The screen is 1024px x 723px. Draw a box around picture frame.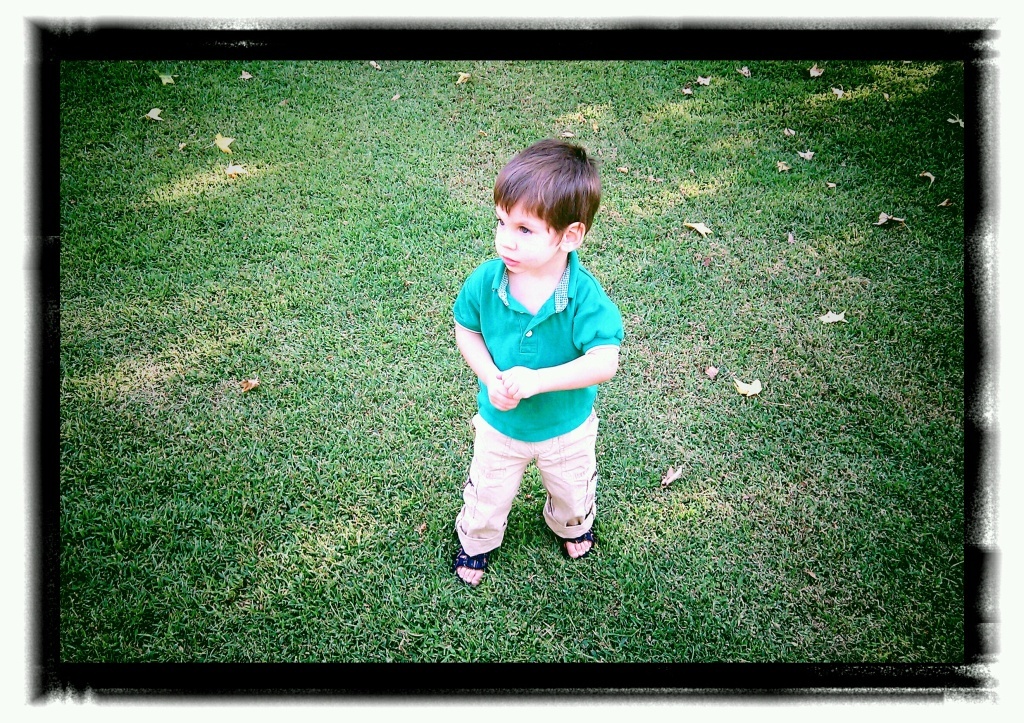
[left=36, top=0, right=1020, bottom=697].
